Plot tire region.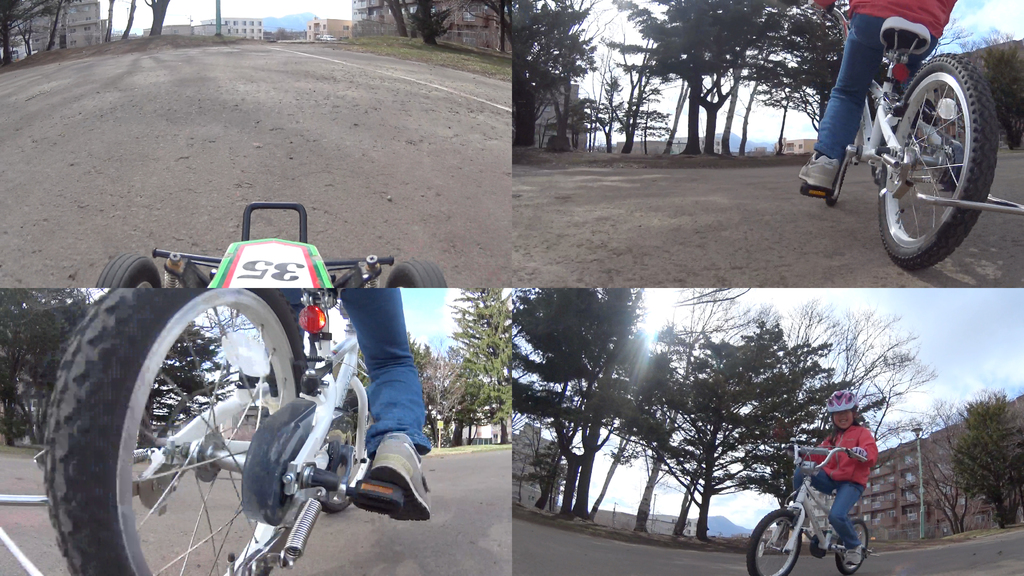
Plotted at 386:259:449:291.
